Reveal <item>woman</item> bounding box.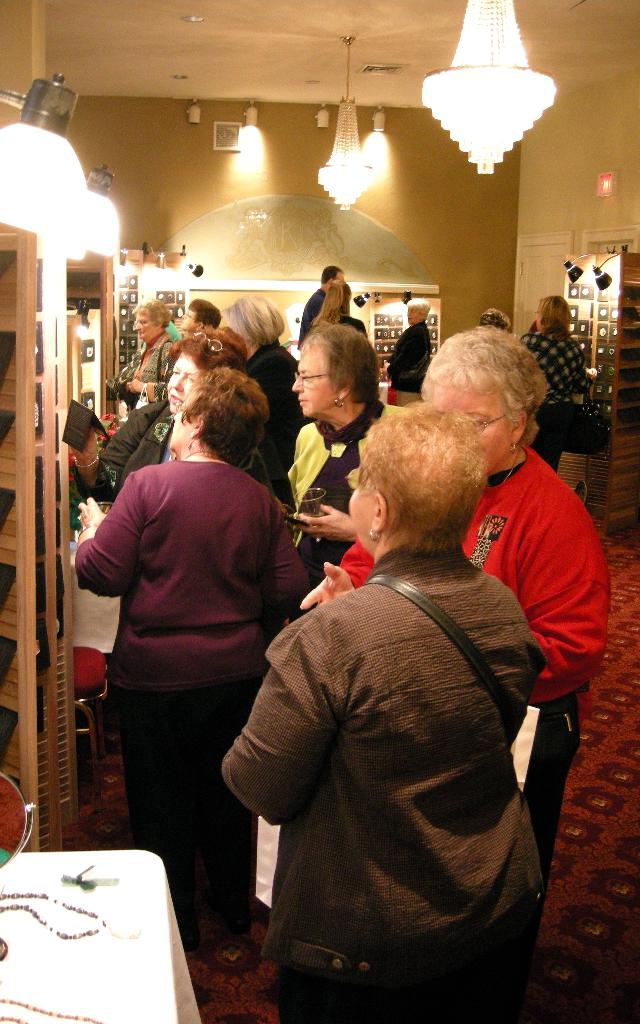
Revealed: x1=77, y1=352, x2=299, y2=924.
